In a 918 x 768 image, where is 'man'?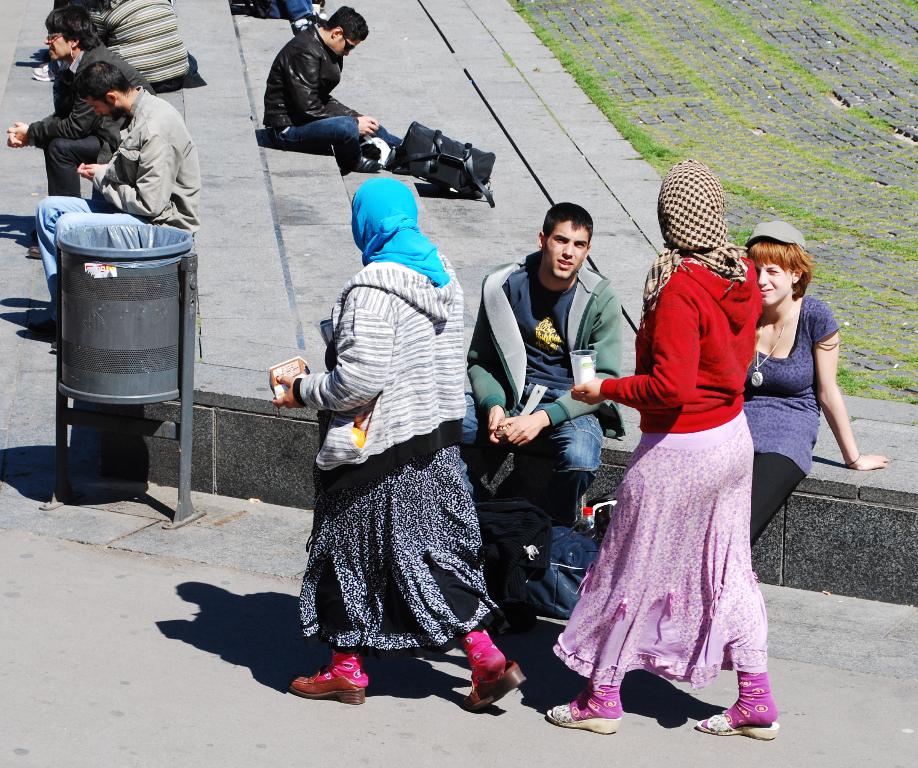
(7, 2, 155, 194).
